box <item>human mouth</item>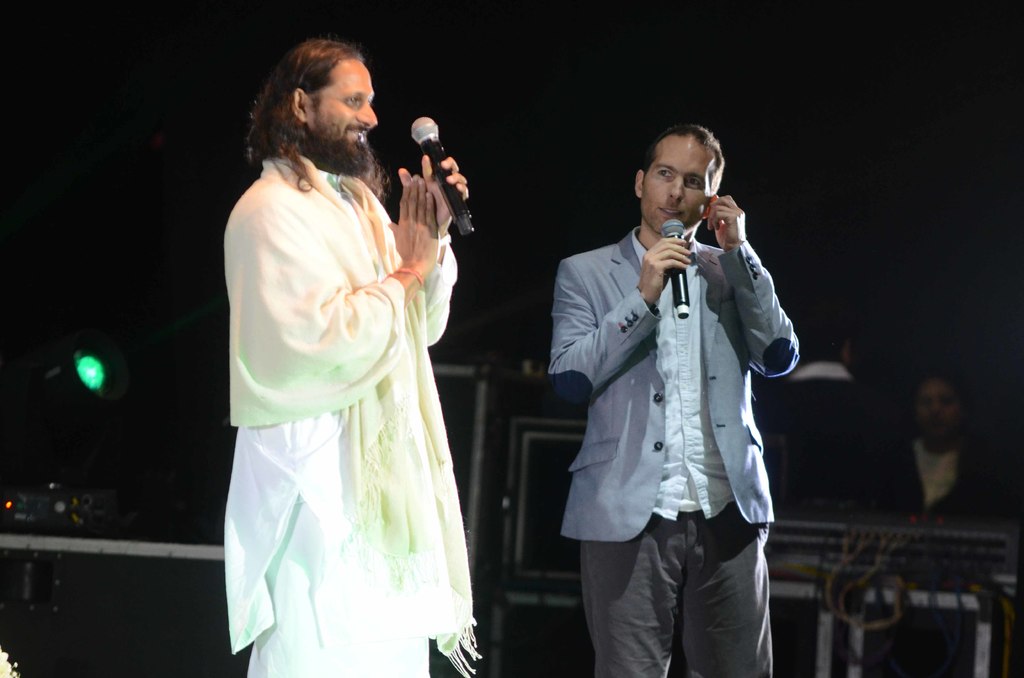
region(342, 129, 367, 138)
